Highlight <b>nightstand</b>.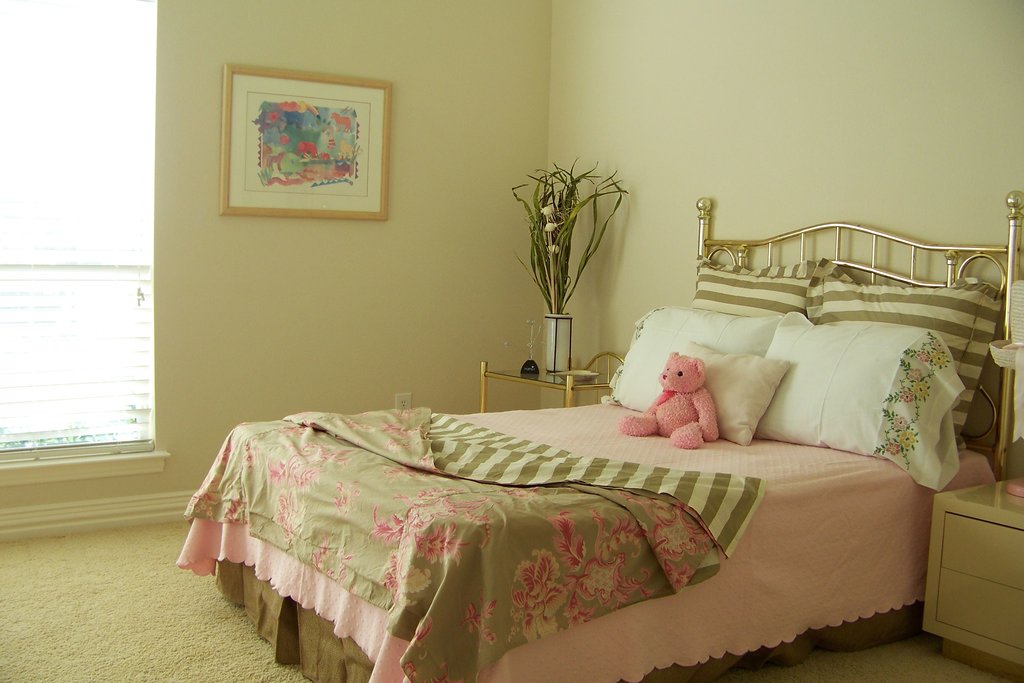
Highlighted region: <region>472, 345, 660, 414</region>.
